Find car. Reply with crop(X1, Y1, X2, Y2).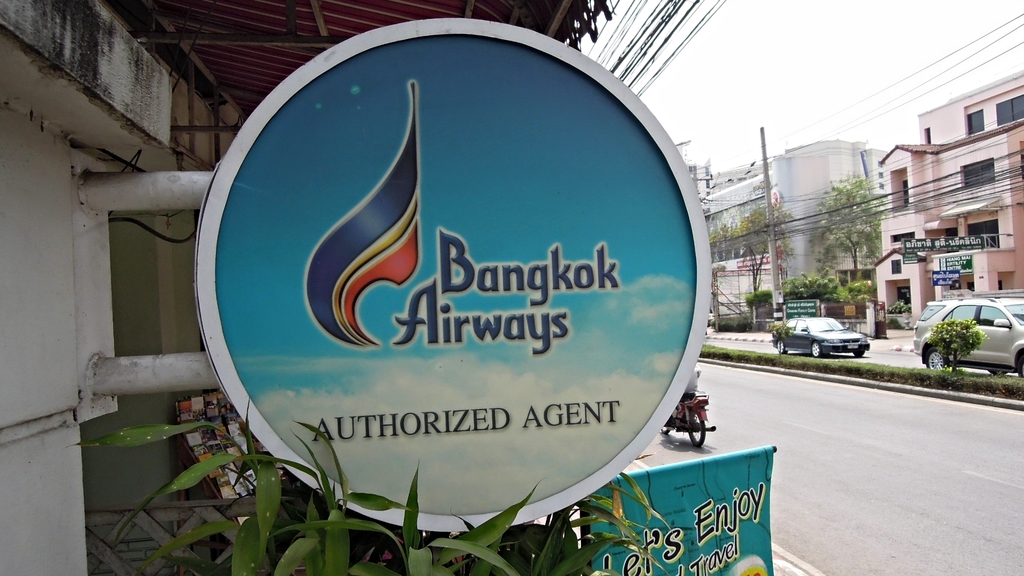
crop(768, 316, 874, 356).
